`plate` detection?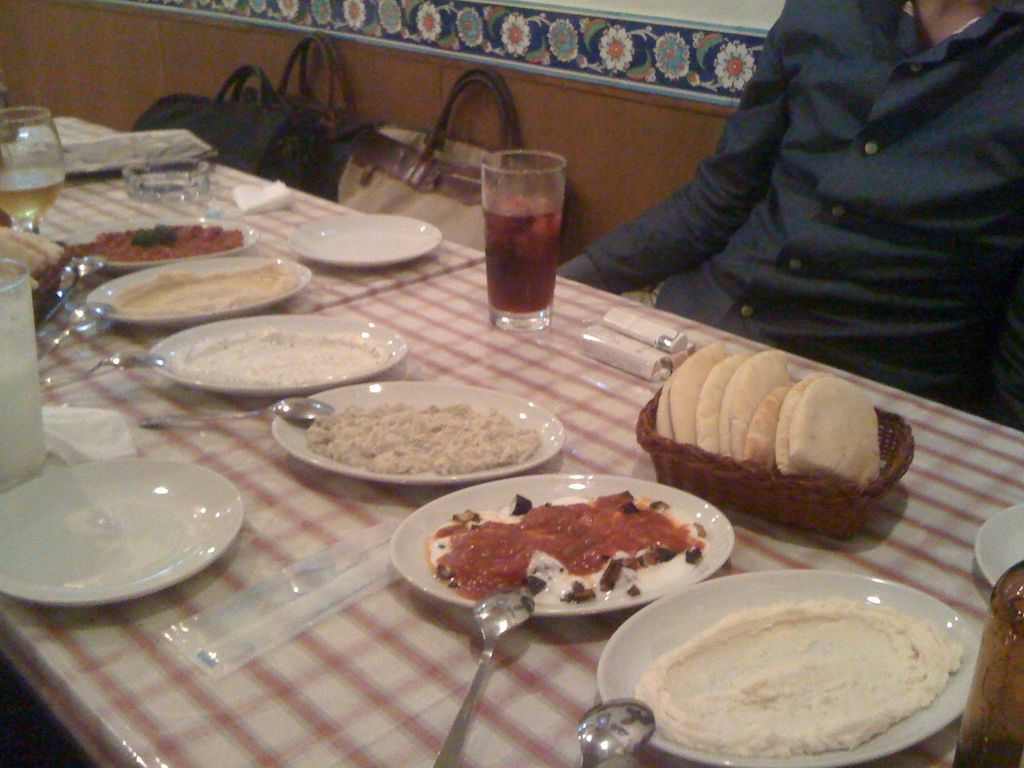
6, 457, 241, 604
